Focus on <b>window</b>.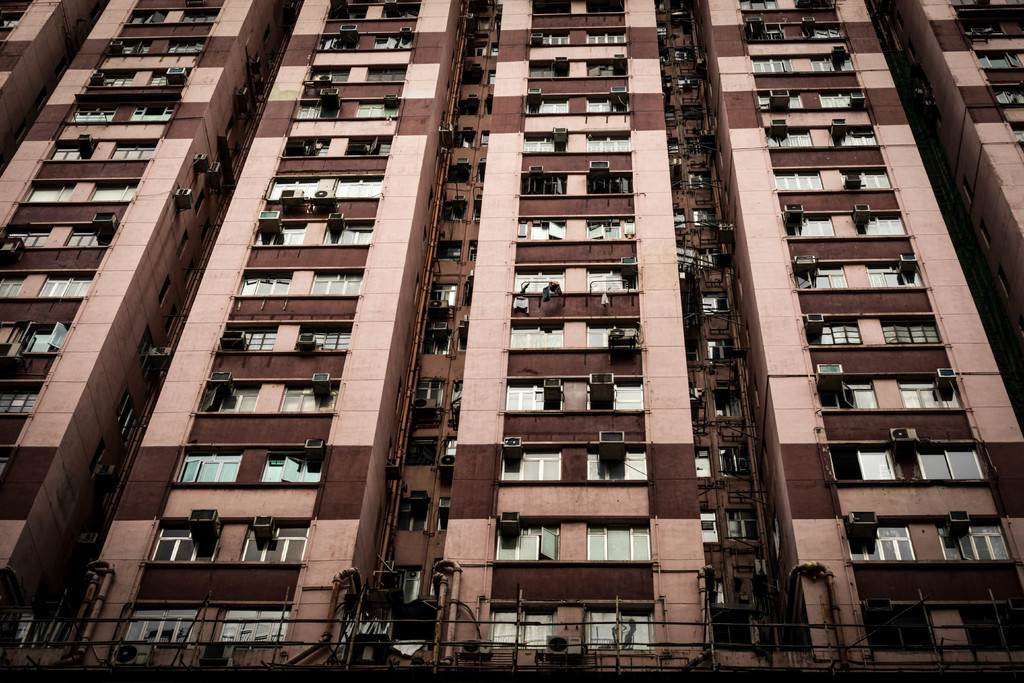
Focused at region(121, 607, 195, 645).
